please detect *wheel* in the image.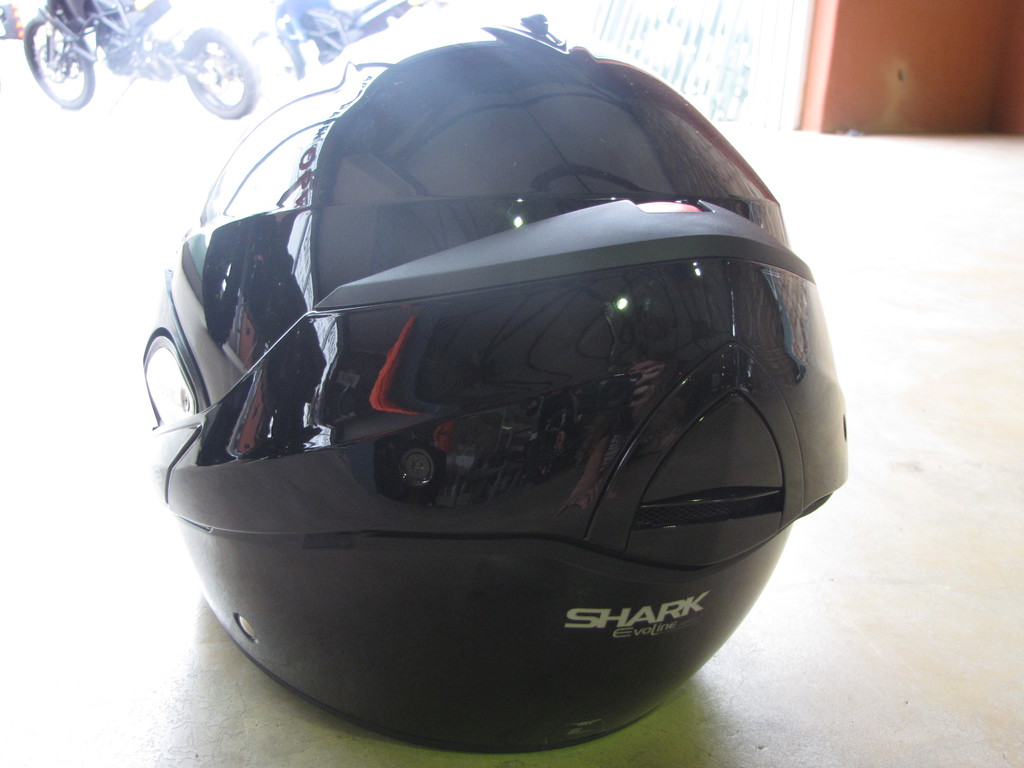
250,32,308,84.
